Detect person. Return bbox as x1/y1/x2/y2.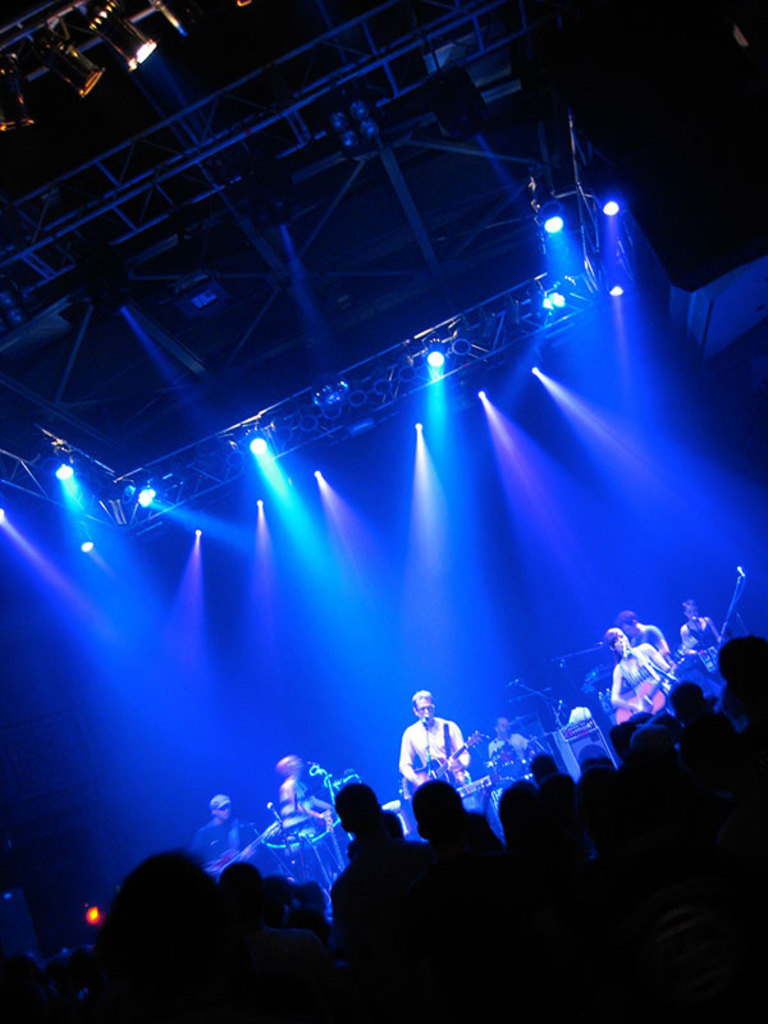
612/625/675/717.
